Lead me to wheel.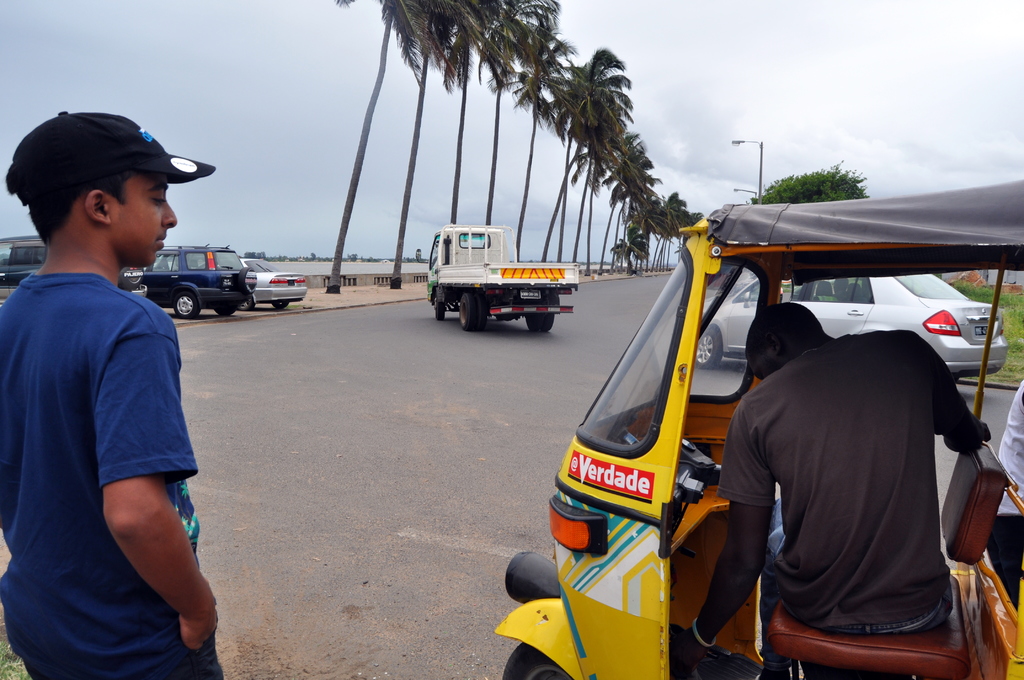
Lead to (170,289,205,318).
